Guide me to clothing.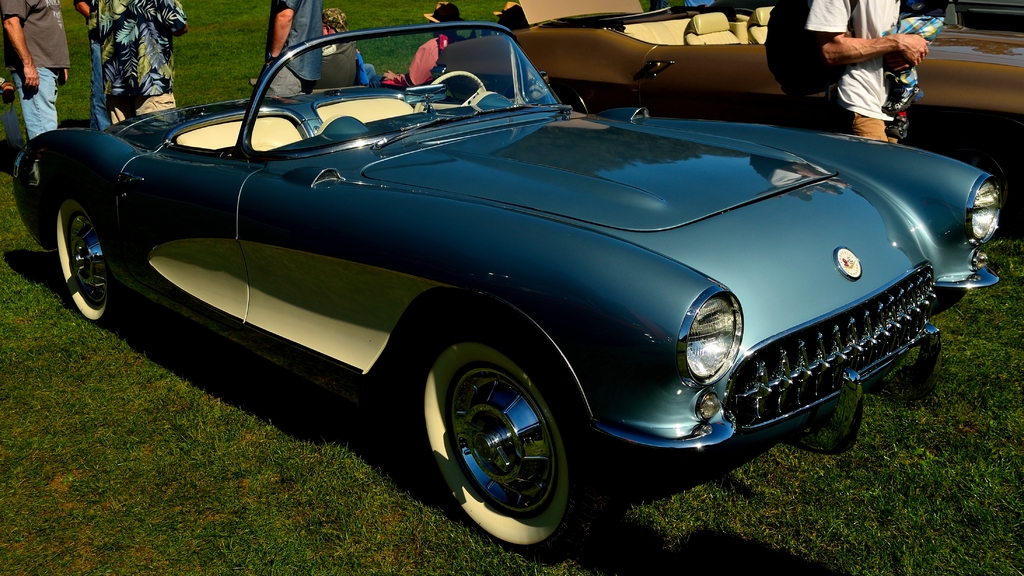
Guidance: 264, 0, 321, 95.
